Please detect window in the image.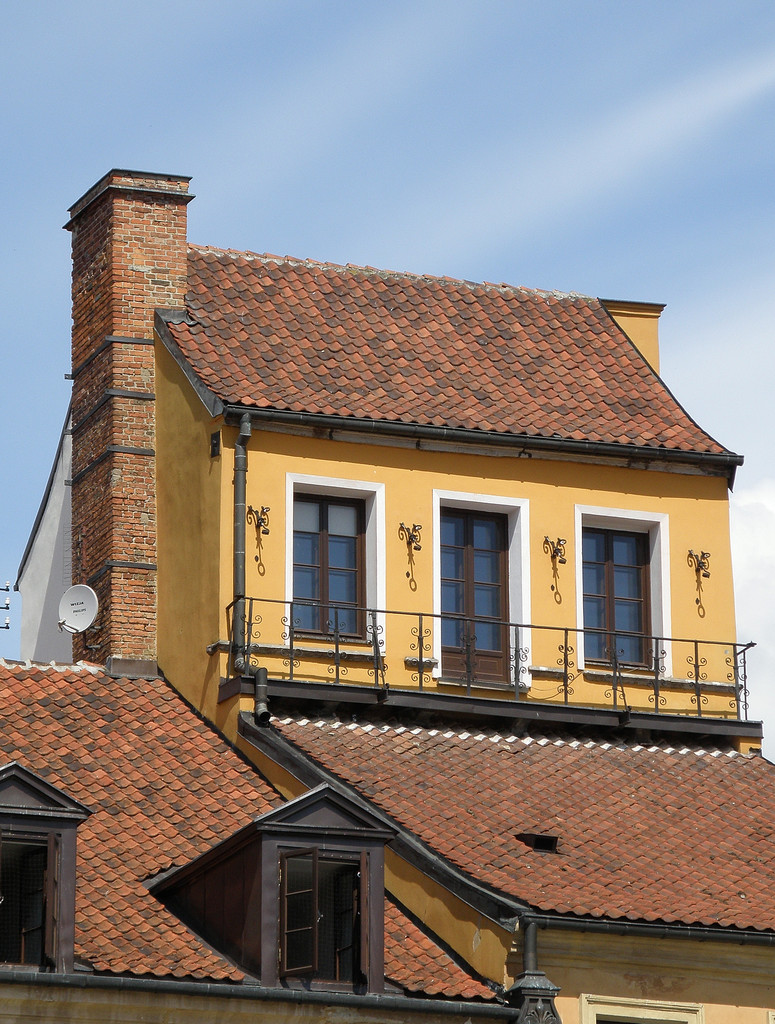
pyautogui.locateOnScreen(283, 853, 370, 998).
